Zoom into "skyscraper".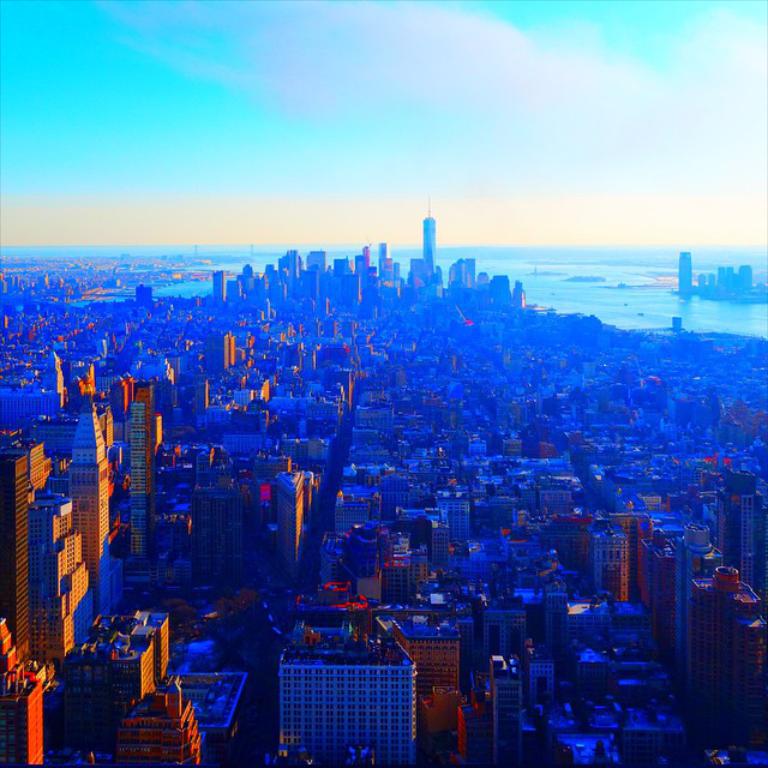
Zoom target: rect(275, 643, 430, 763).
